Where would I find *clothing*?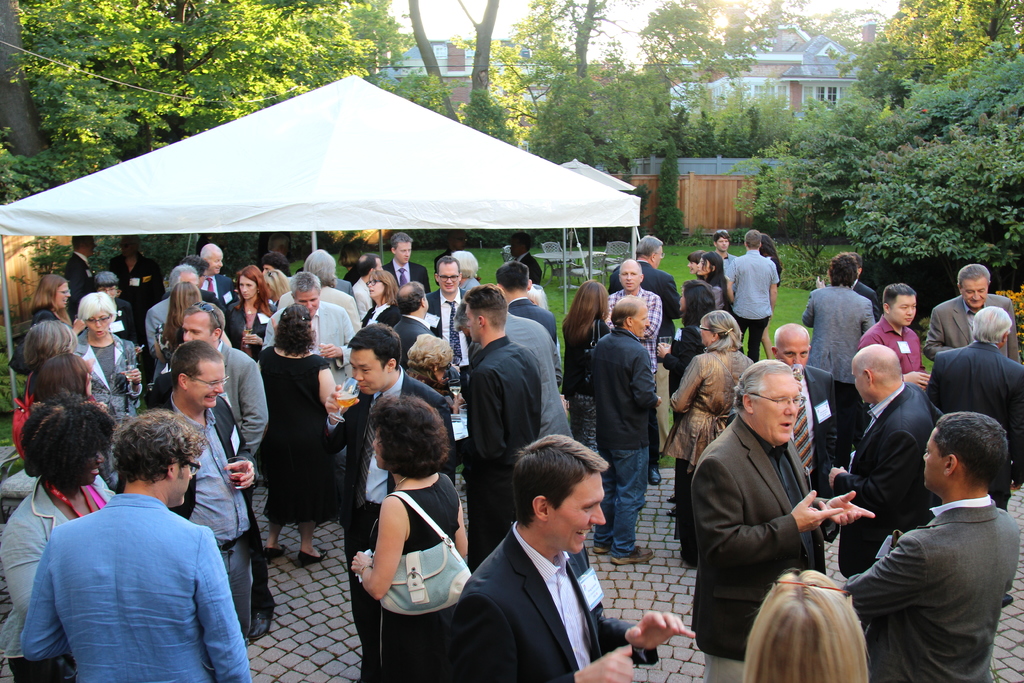
At <bbox>778, 361, 845, 538</bbox>.
